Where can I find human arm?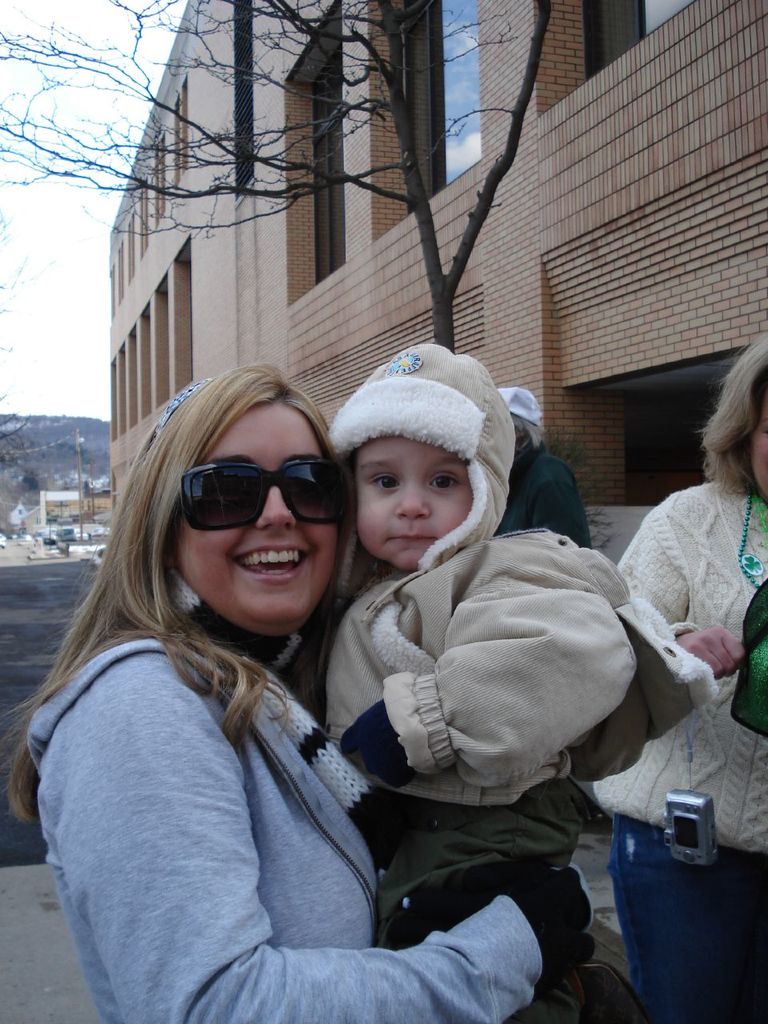
You can find it at x1=338 y1=538 x2=640 y2=791.
